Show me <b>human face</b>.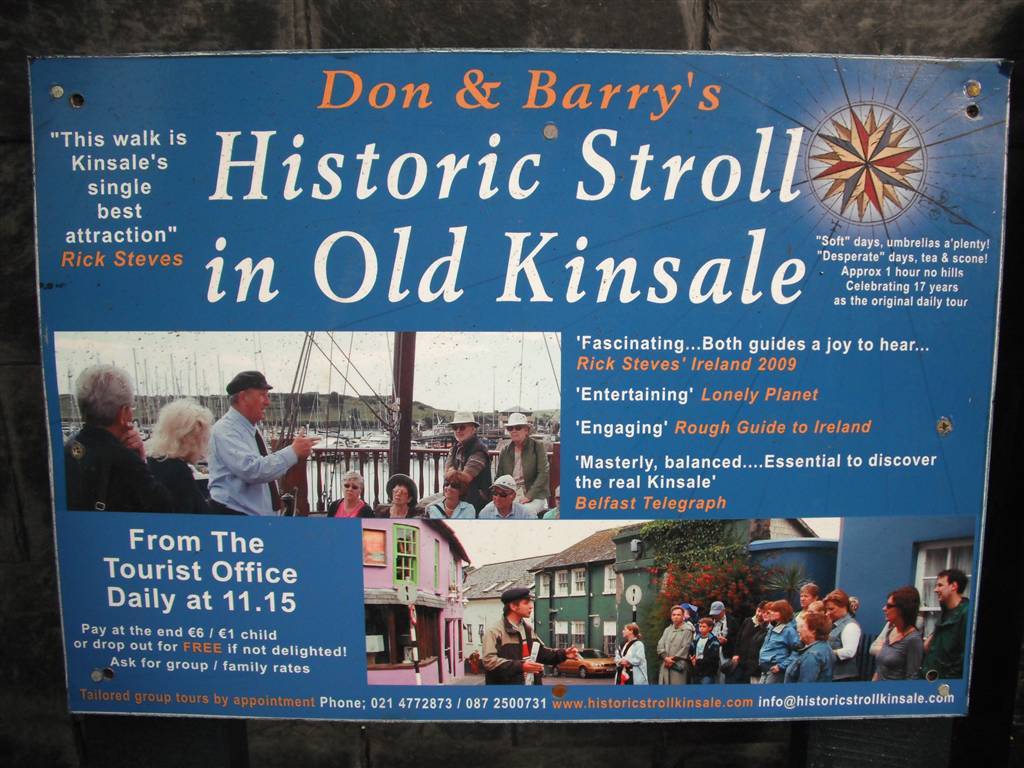
<b>human face</b> is here: 443, 476, 460, 503.
